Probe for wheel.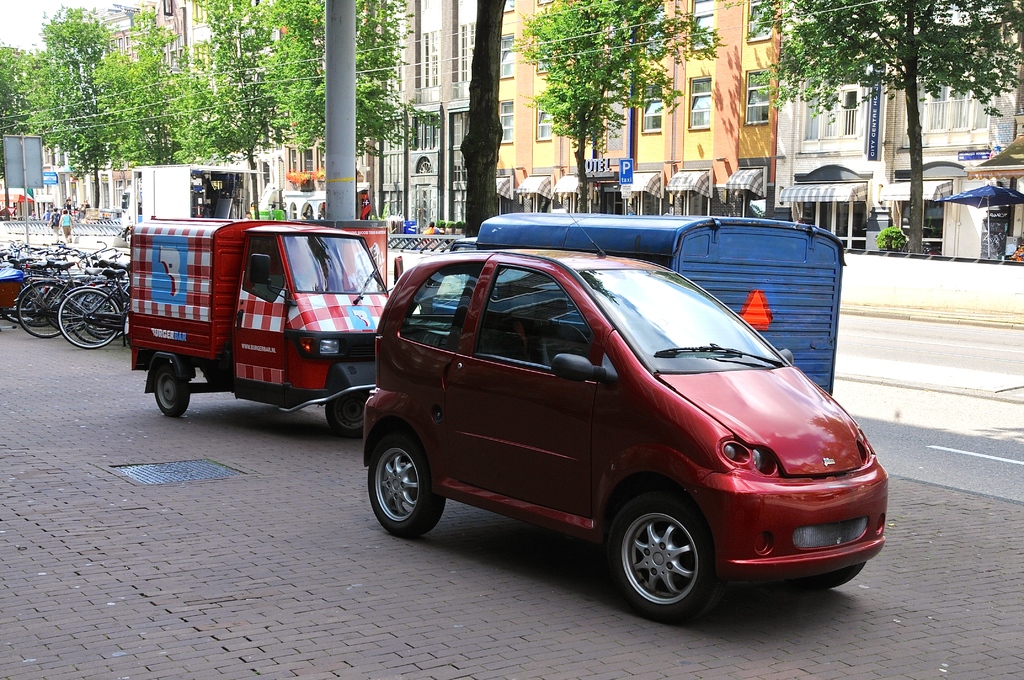
Probe result: [793,562,865,590].
